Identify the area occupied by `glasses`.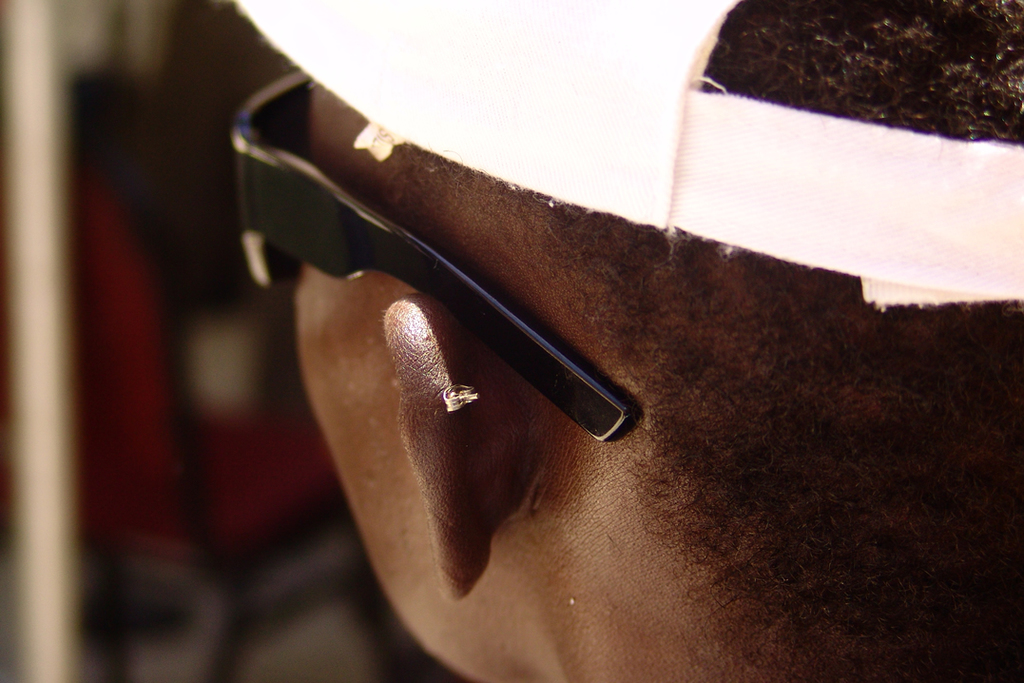
Area: <bbox>217, 62, 640, 449</bbox>.
